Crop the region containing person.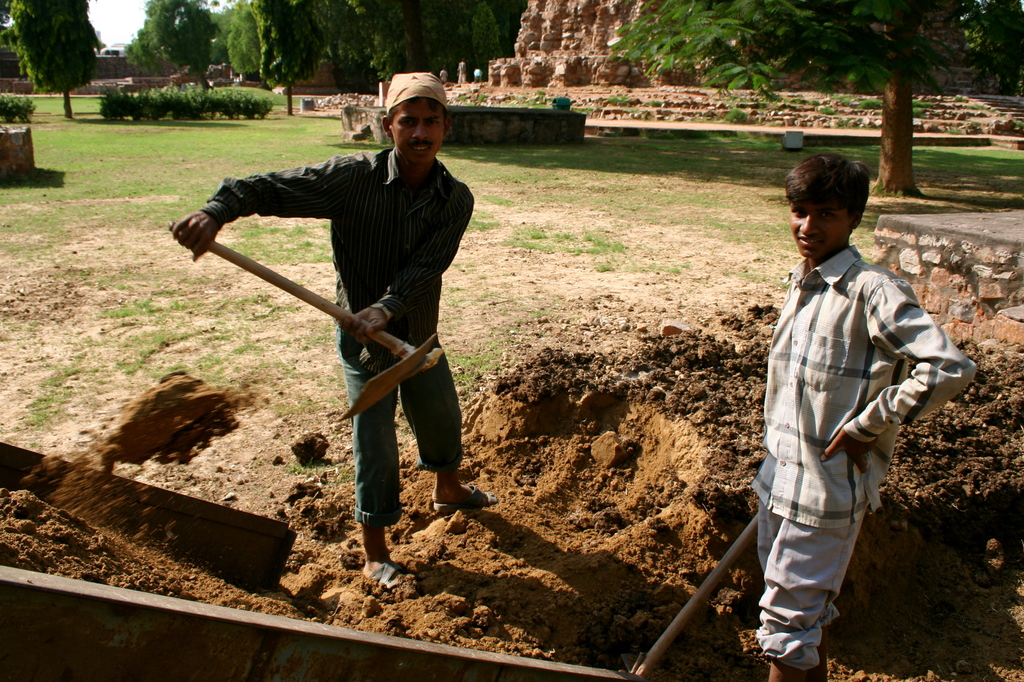
Crop region: 751 155 976 681.
